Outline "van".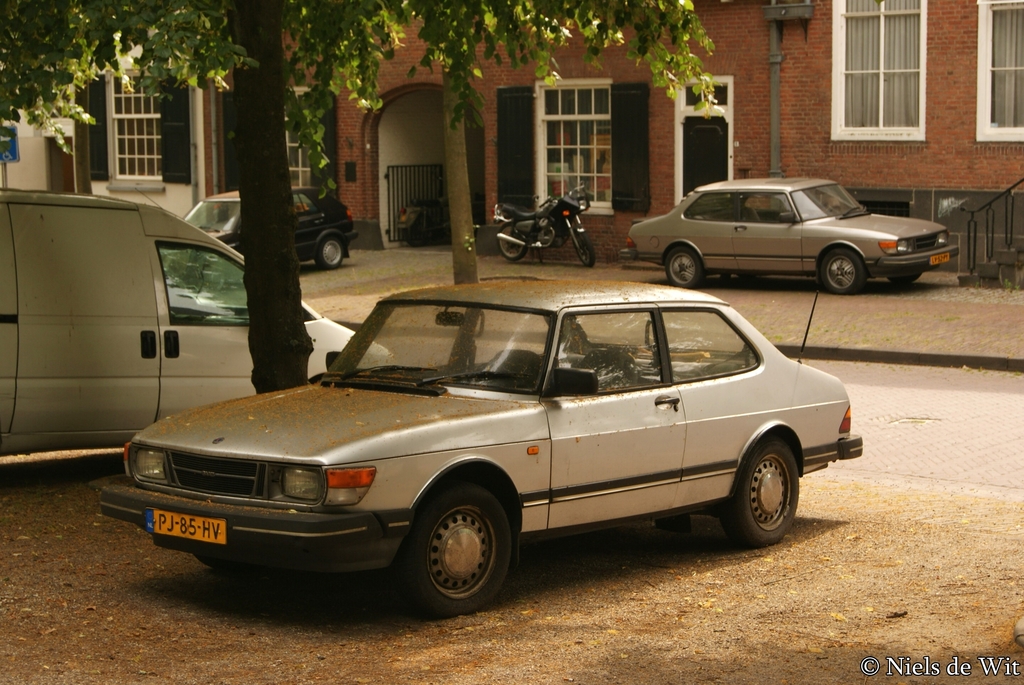
Outline: box(0, 182, 397, 462).
